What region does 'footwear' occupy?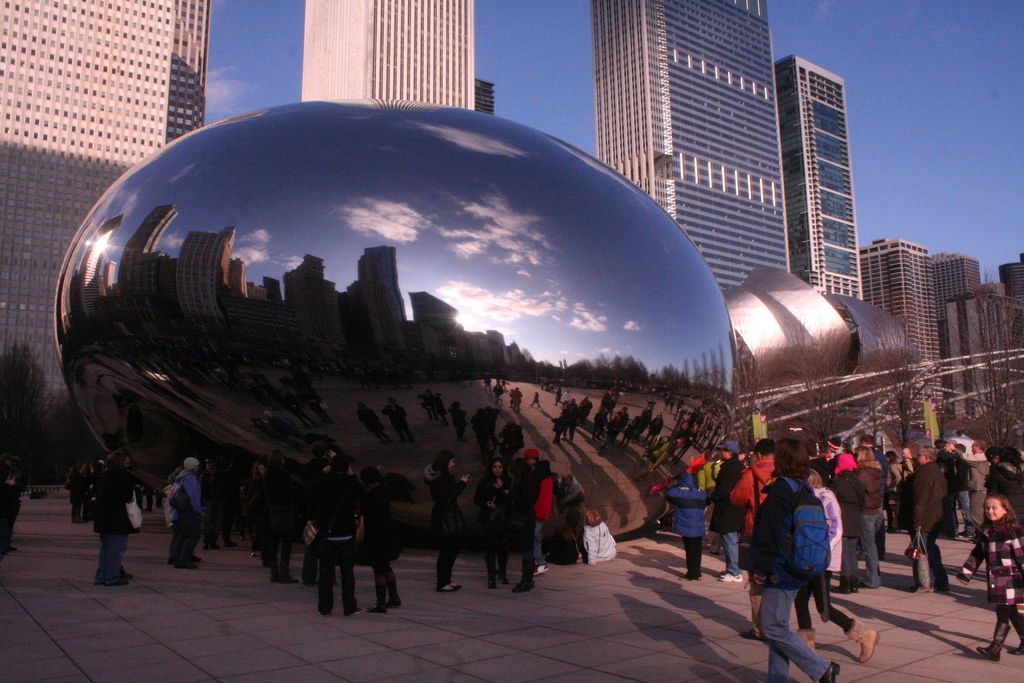
crop(318, 608, 332, 613).
